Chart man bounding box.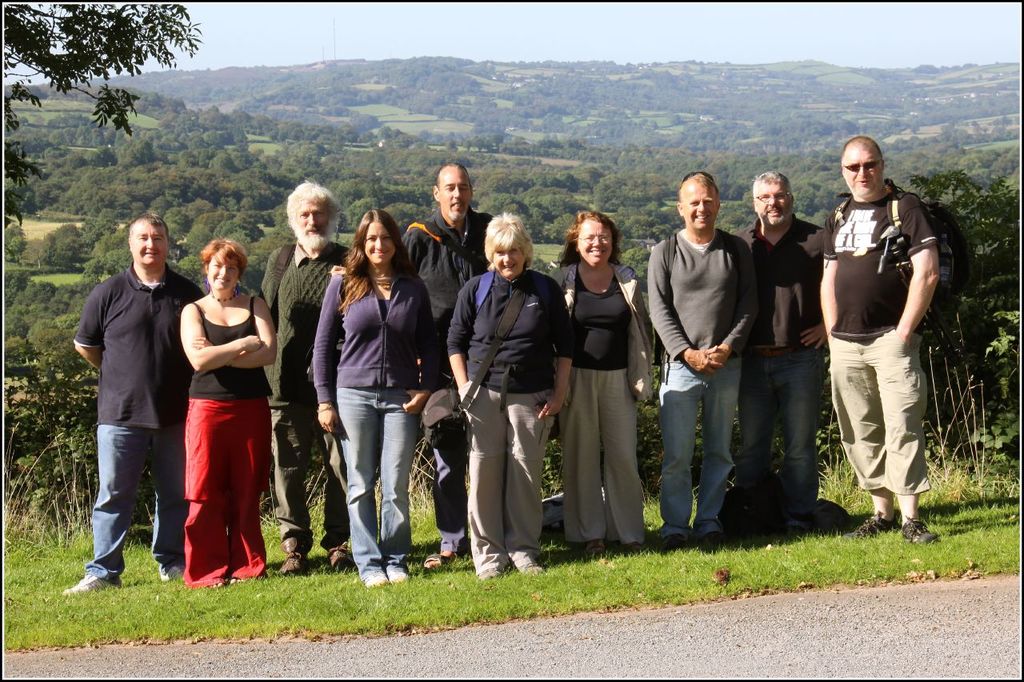
Charted: rect(256, 181, 359, 575).
